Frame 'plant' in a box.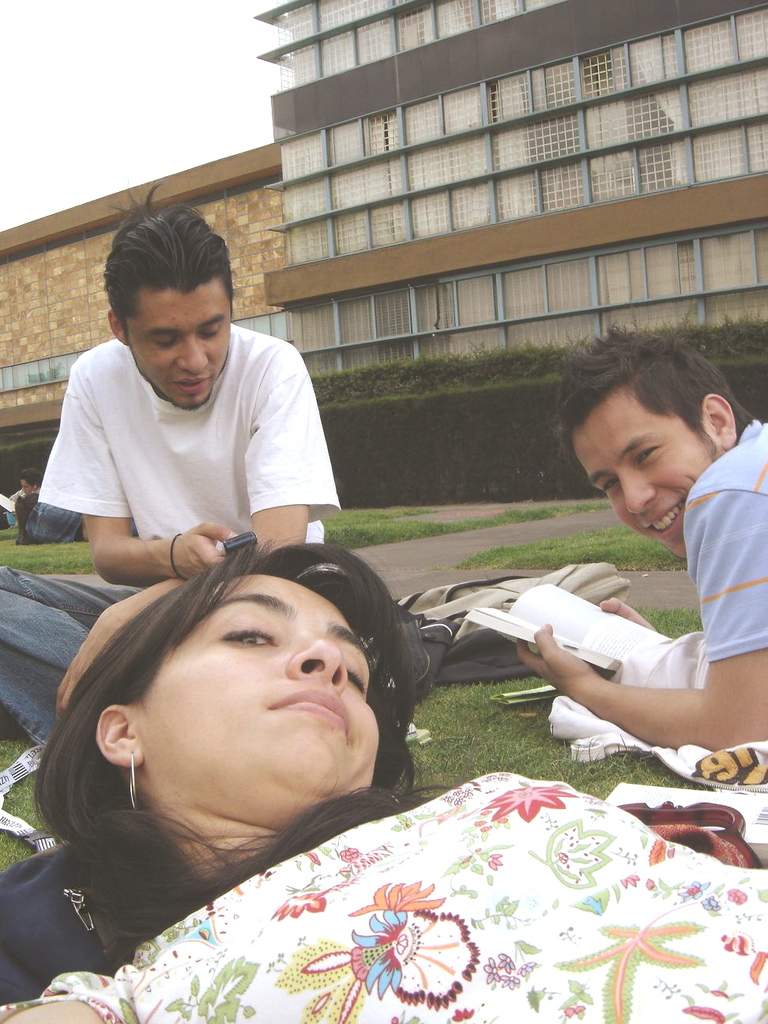
x1=310, y1=504, x2=551, y2=552.
